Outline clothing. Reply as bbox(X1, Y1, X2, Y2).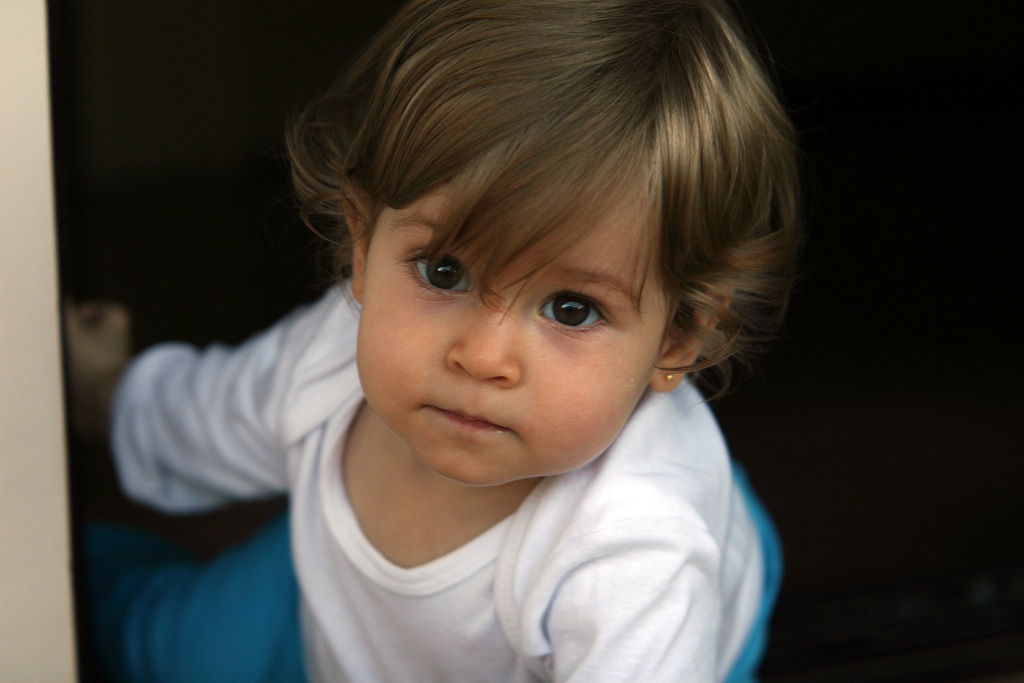
bbox(103, 151, 838, 682).
